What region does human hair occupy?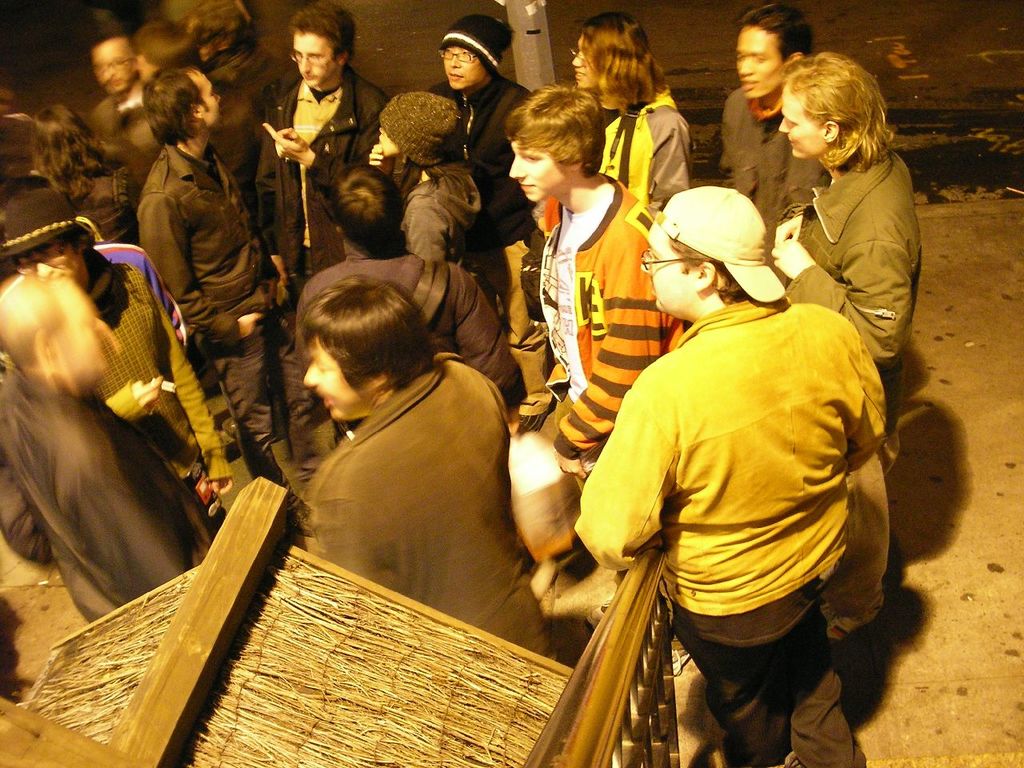
region(292, 2, 358, 66).
